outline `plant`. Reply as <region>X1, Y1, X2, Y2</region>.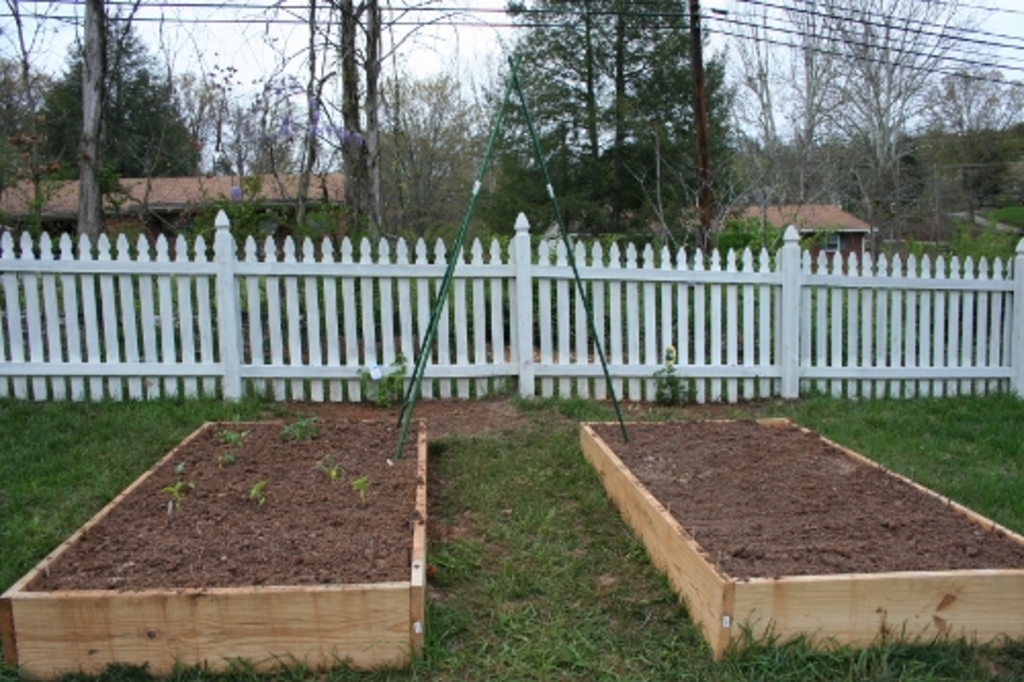
<region>152, 461, 199, 516</region>.
